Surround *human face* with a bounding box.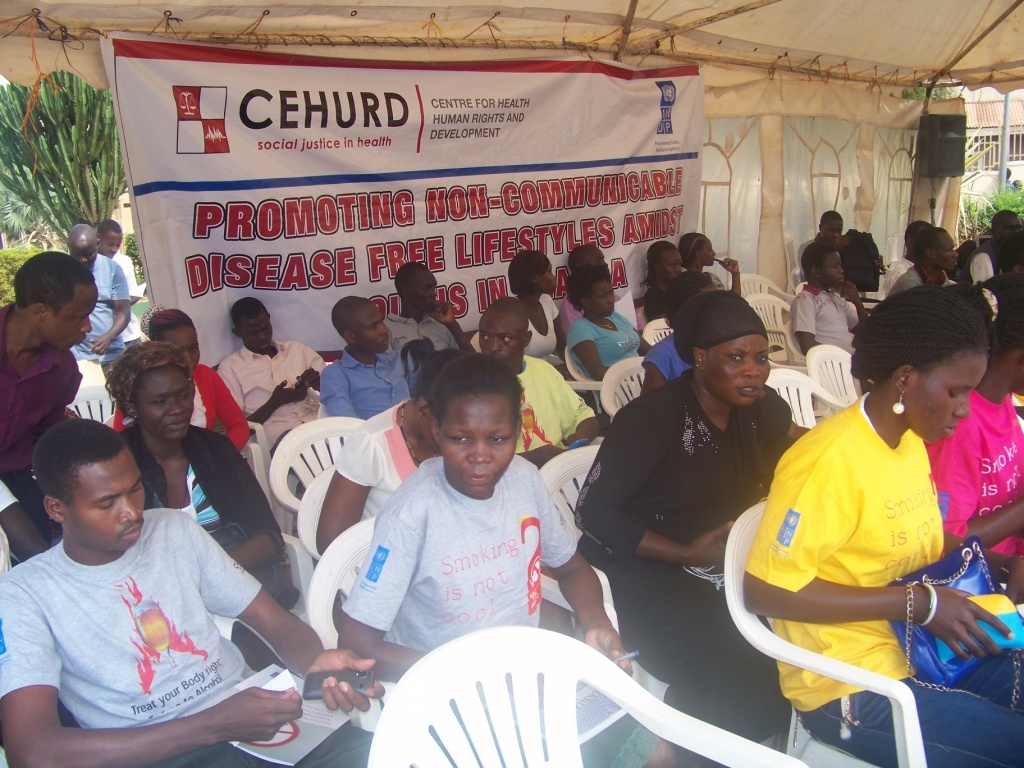
box=[52, 286, 88, 351].
